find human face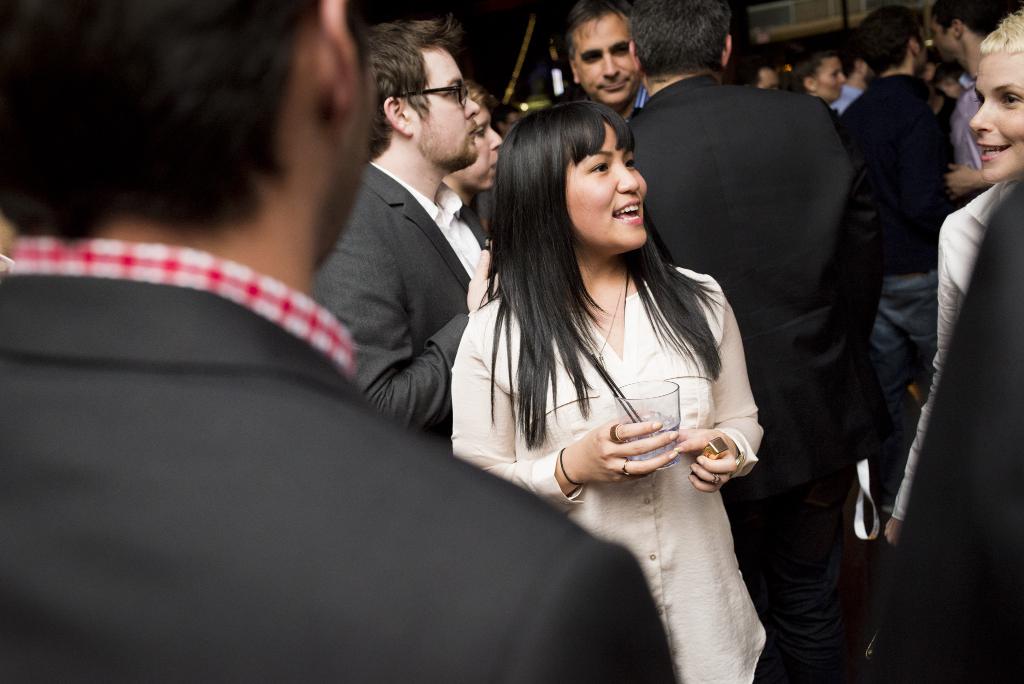
[567, 122, 643, 246]
